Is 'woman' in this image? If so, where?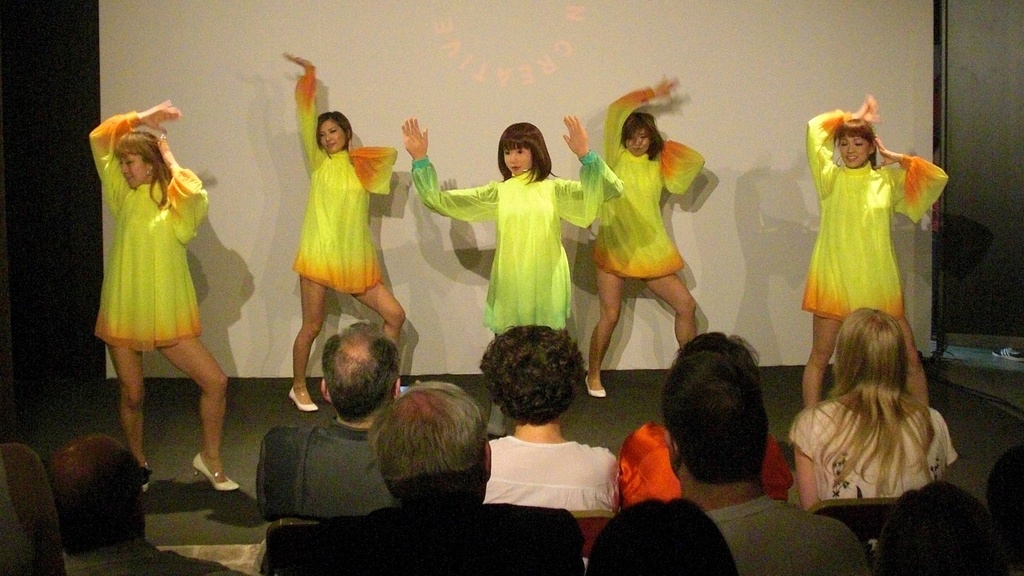
Yes, at (left=803, top=95, right=948, bottom=409).
